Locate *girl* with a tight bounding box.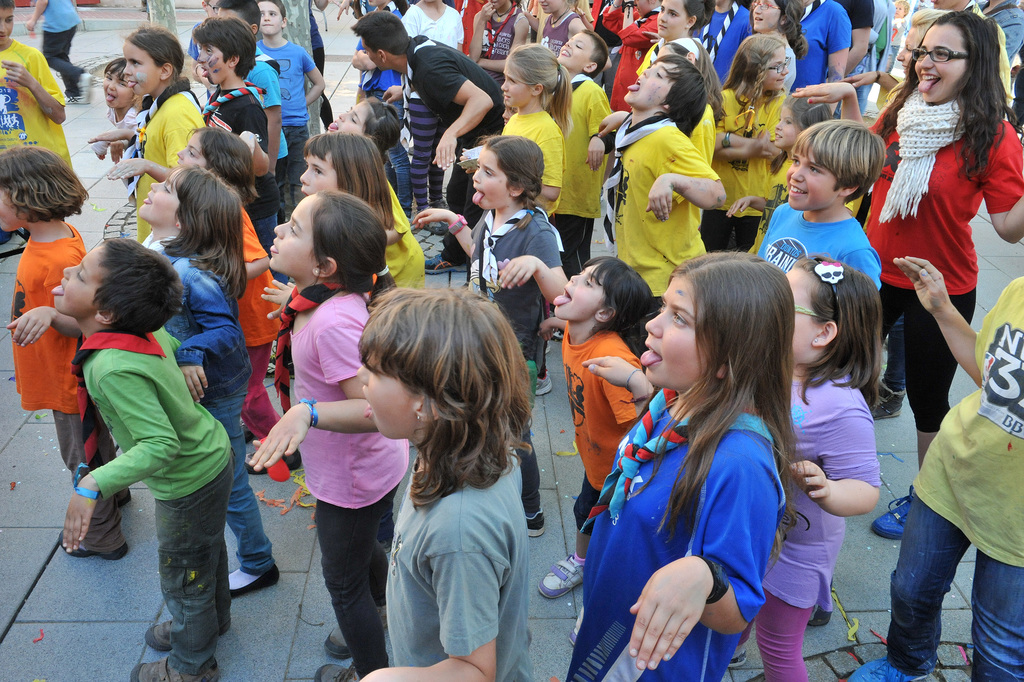
{"left": 411, "top": 133, "right": 561, "bottom": 538}.
